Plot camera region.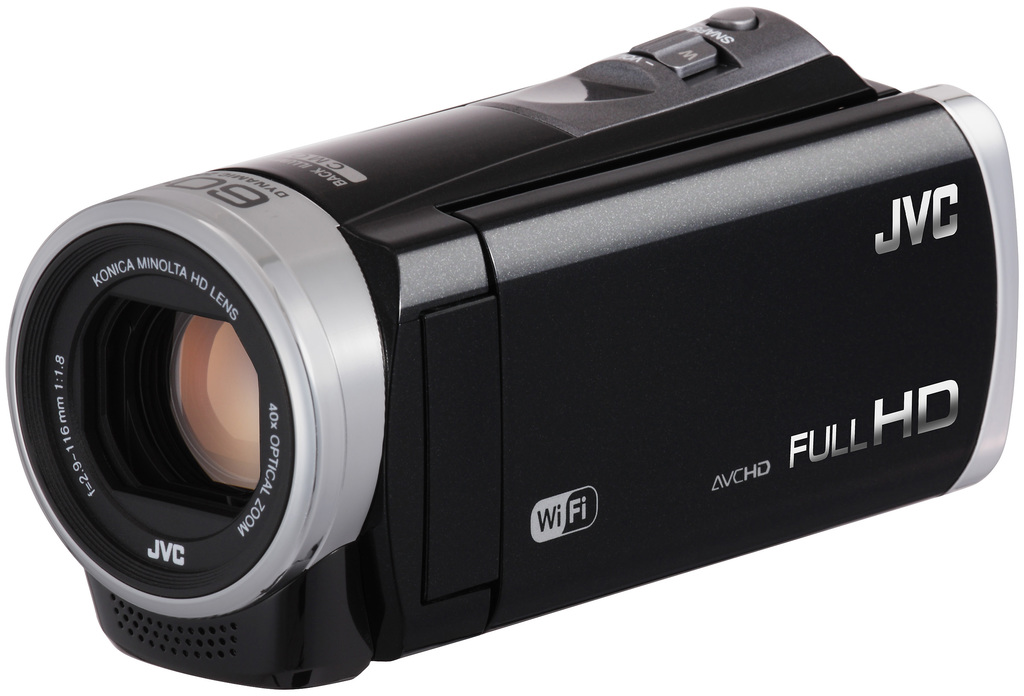
Plotted at bbox=[4, 6, 1007, 695].
